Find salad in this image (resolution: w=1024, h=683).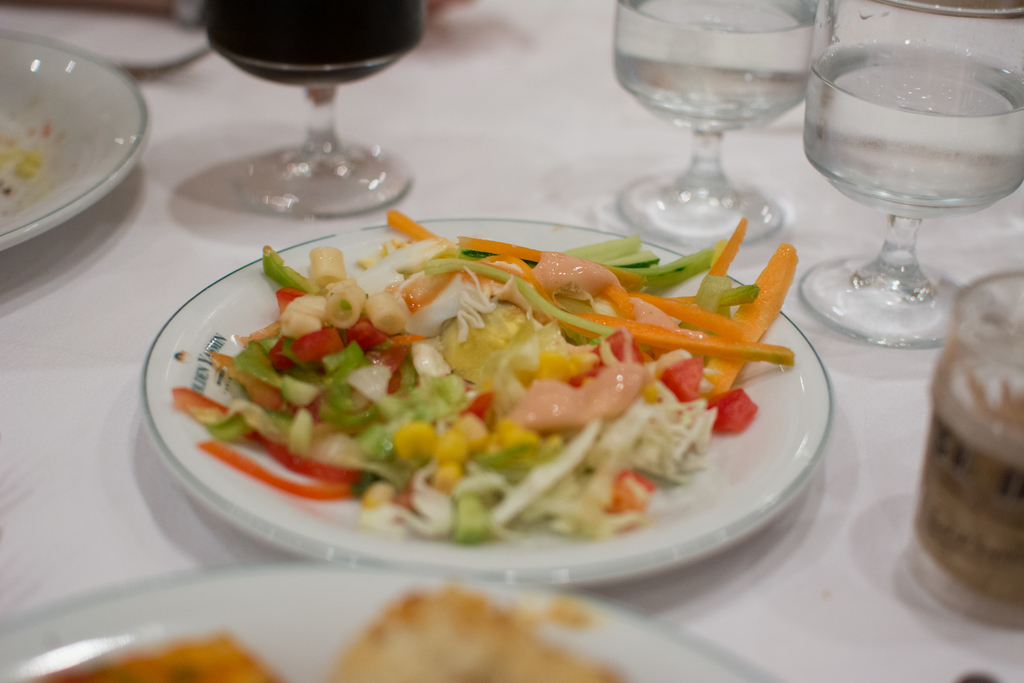
x1=164, y1=204, x2=806, y2=558.
